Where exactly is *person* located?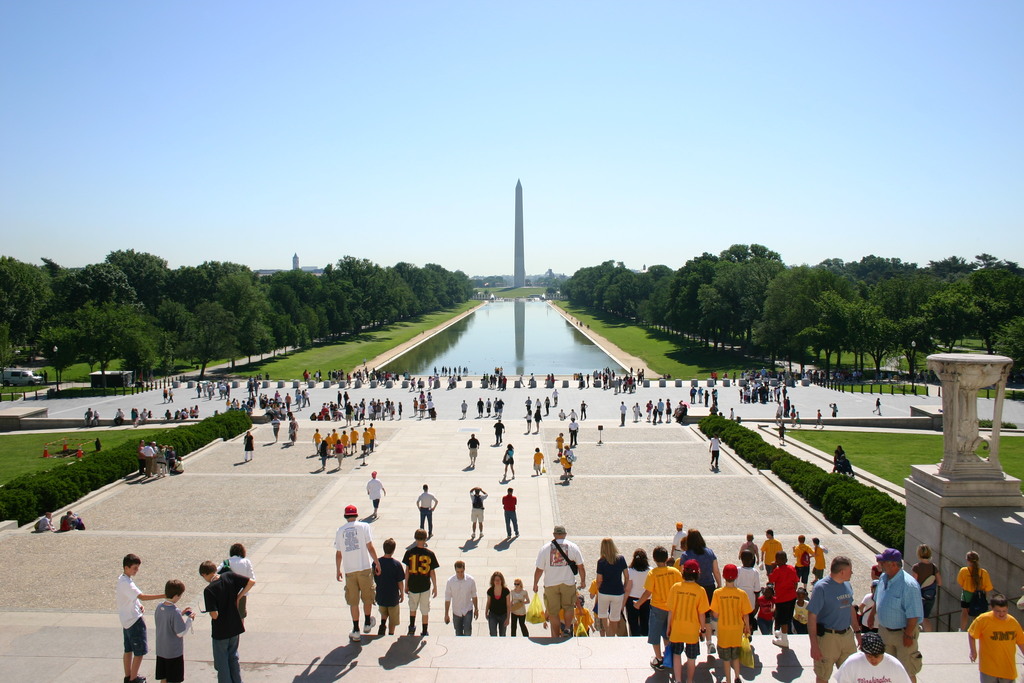
Its bounding box is [525, 397, 532, 416].
